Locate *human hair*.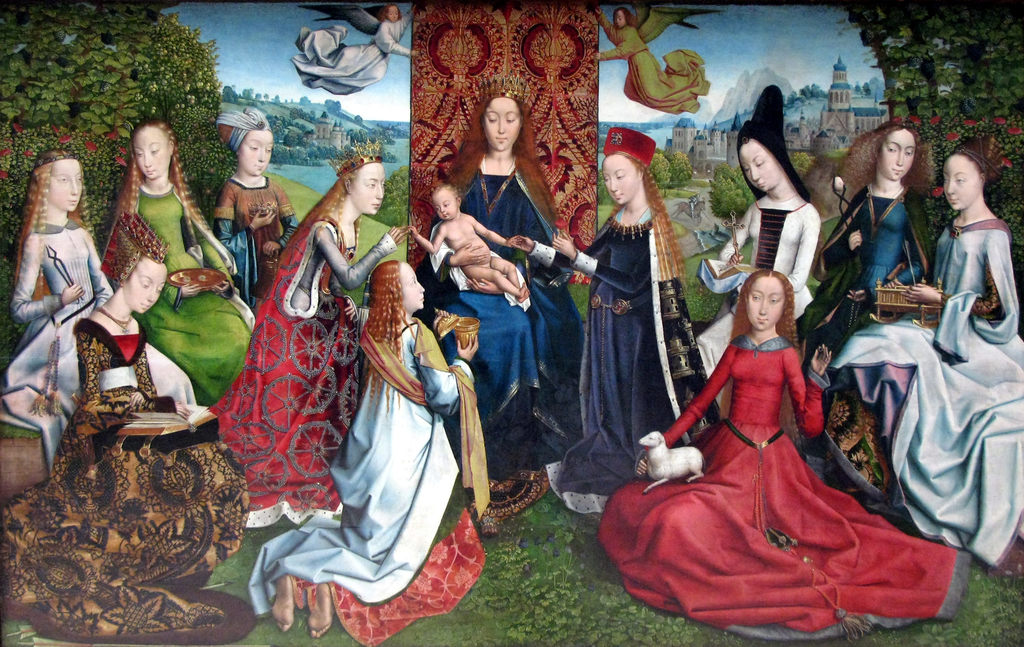
Bounding box: 427, 182, 462, 201.
